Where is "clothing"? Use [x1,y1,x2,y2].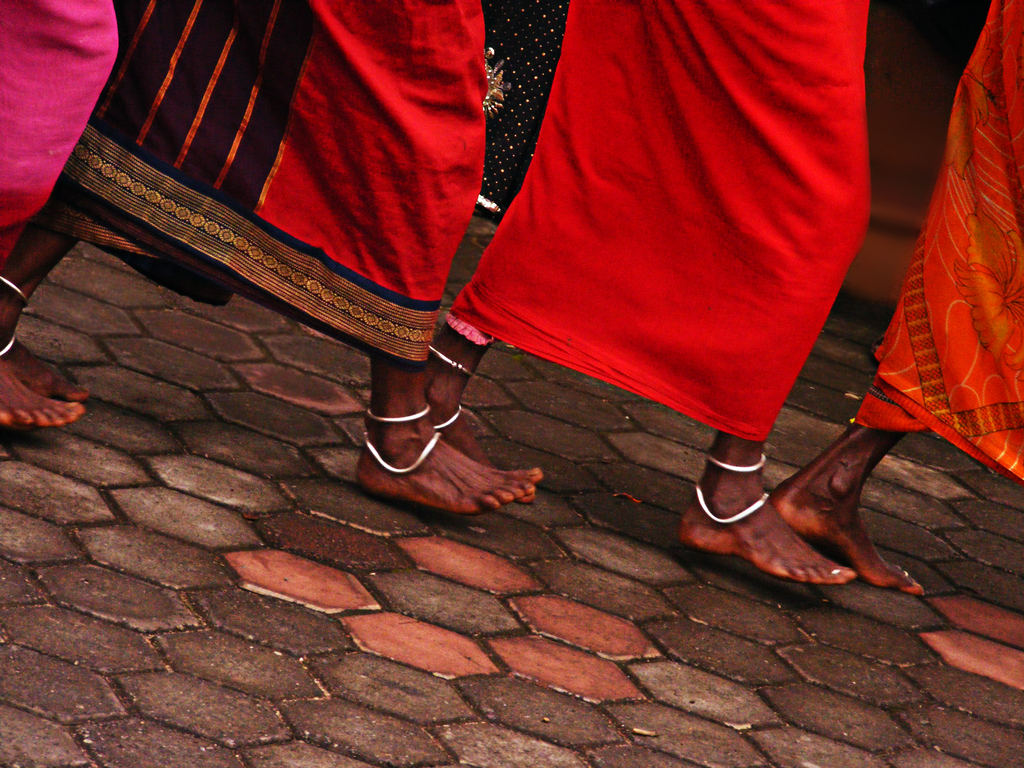
[422,0,881,461].
